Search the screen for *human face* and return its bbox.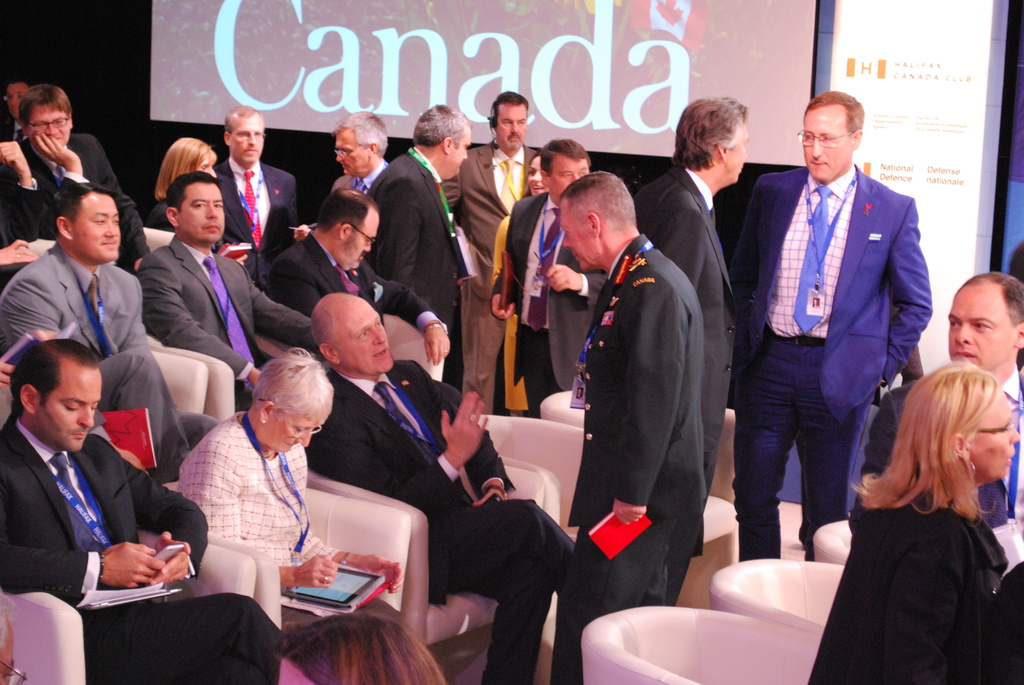
Found: {"left": 447, "top": 125, "right": 470, "bottom": 177}.
